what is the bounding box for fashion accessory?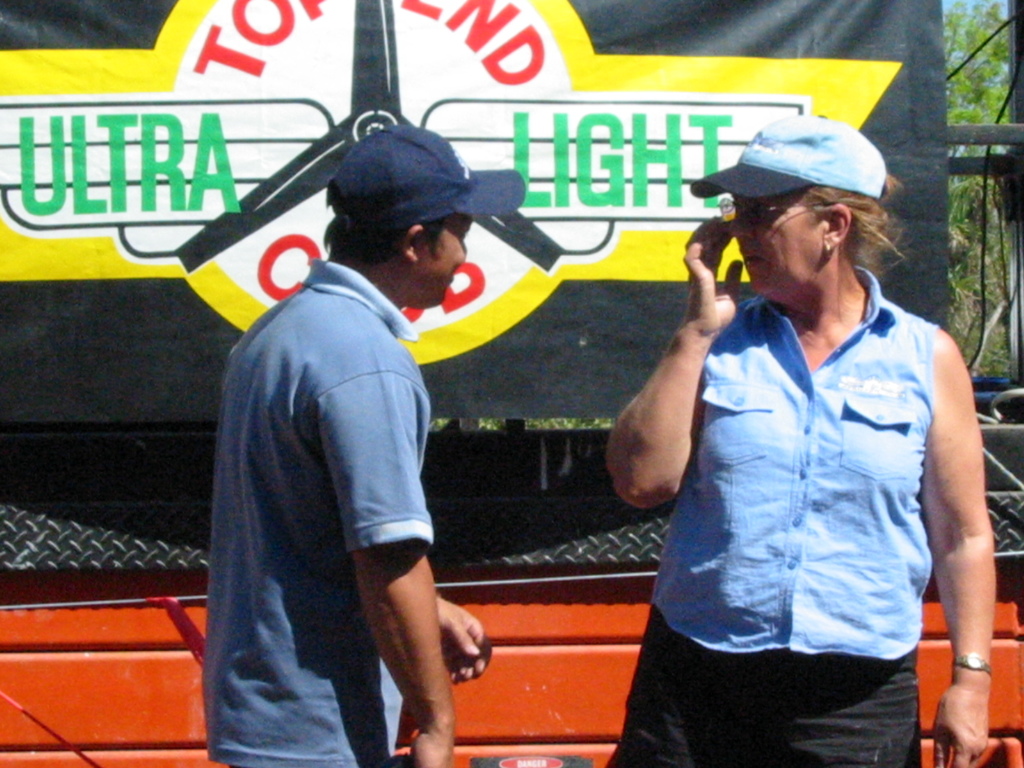
bbox(327, 126, 527, 239).
